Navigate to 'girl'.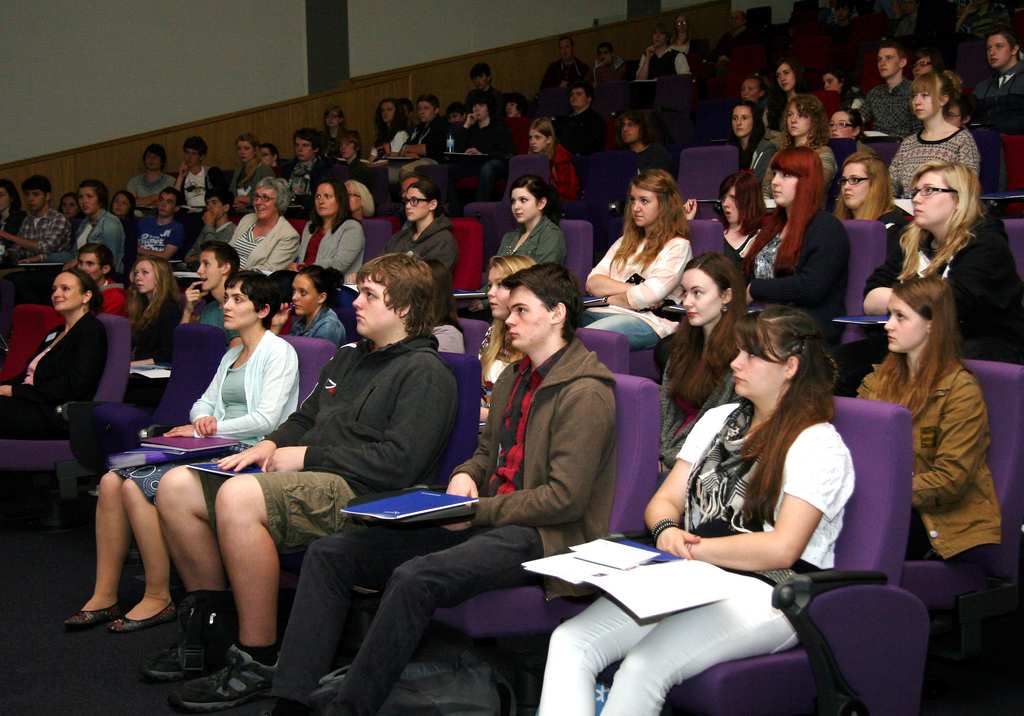
Navigation target: 109,187,138,234.
